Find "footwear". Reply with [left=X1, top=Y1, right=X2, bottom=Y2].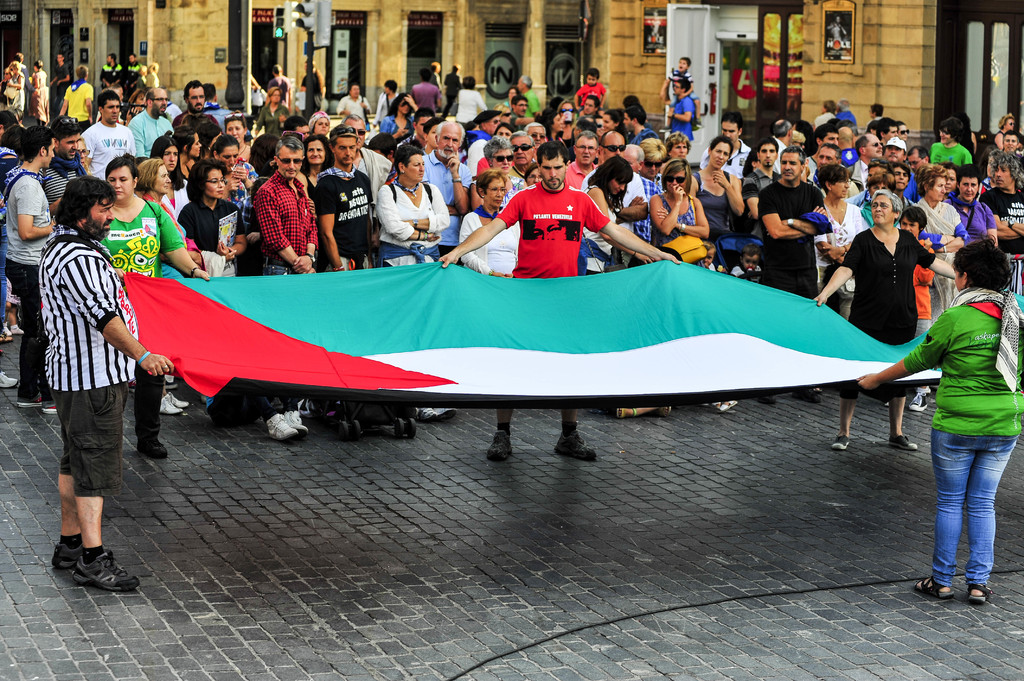
[left=911, top=579, right=957, bottom=599].
